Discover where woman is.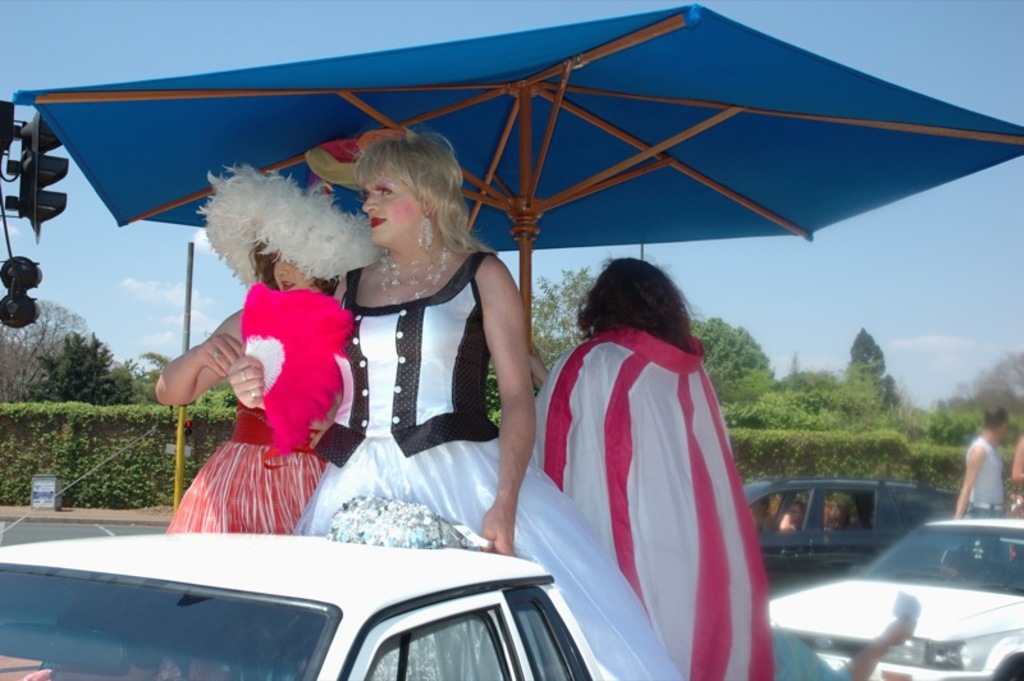
Discovered at bbox(518, 256, 785, 680).
